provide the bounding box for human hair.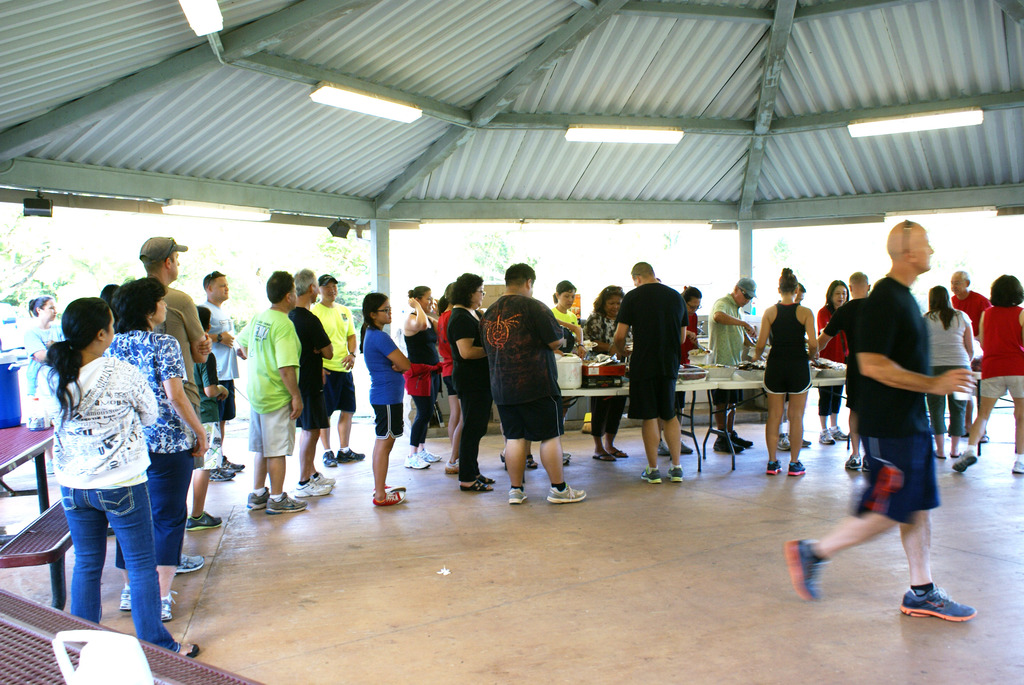
[x1=29, y1=296, x2=47, y2=314].
